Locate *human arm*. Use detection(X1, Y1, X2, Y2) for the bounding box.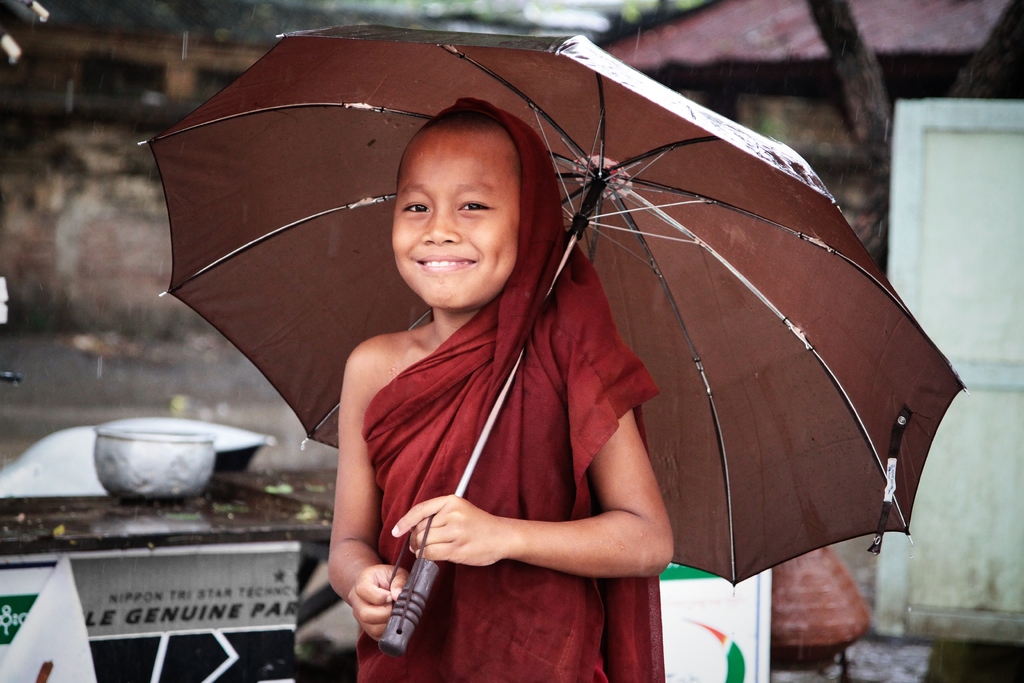
detection(318, 331, 416, 644).
